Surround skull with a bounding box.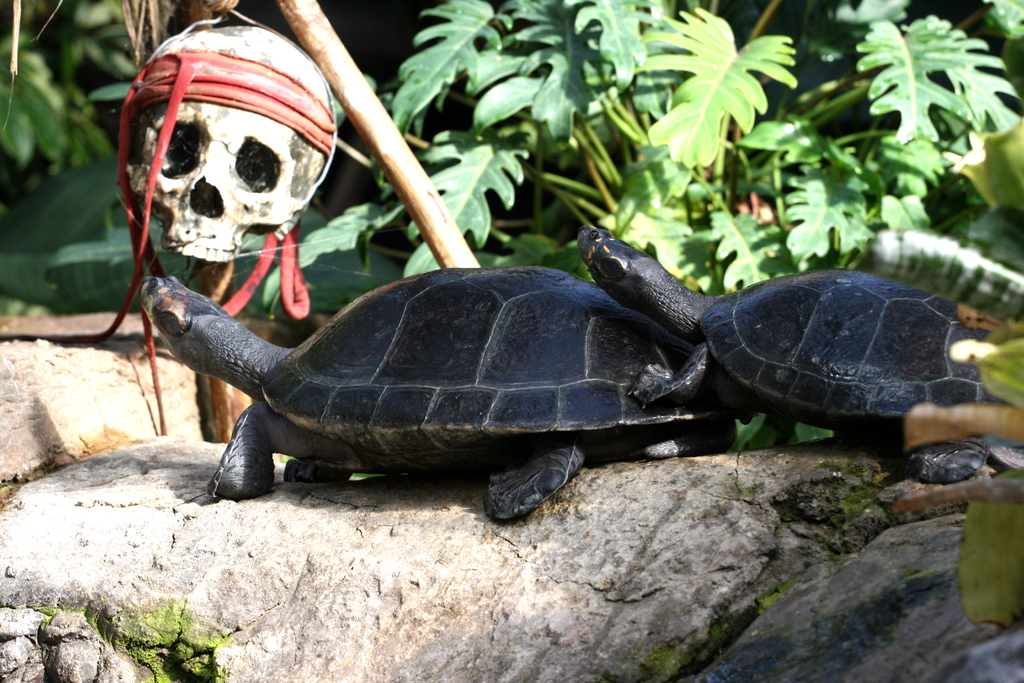
(131, 49, 309, 298).
